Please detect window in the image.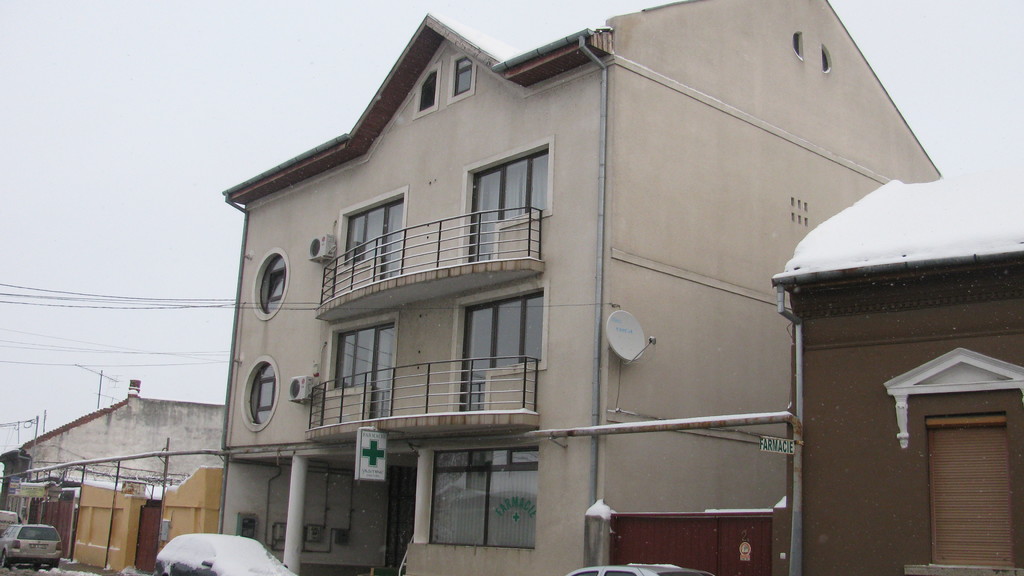
425,446,538,550.
